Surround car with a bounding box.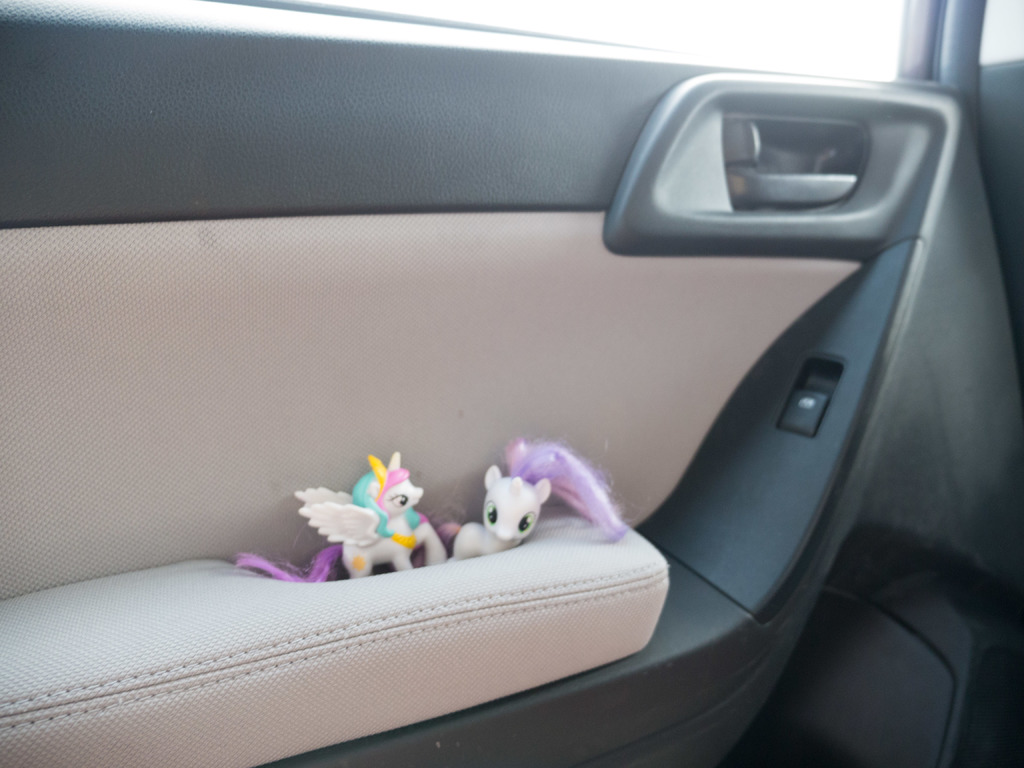
[left=0, top=0, right=1023, bottom=767].
